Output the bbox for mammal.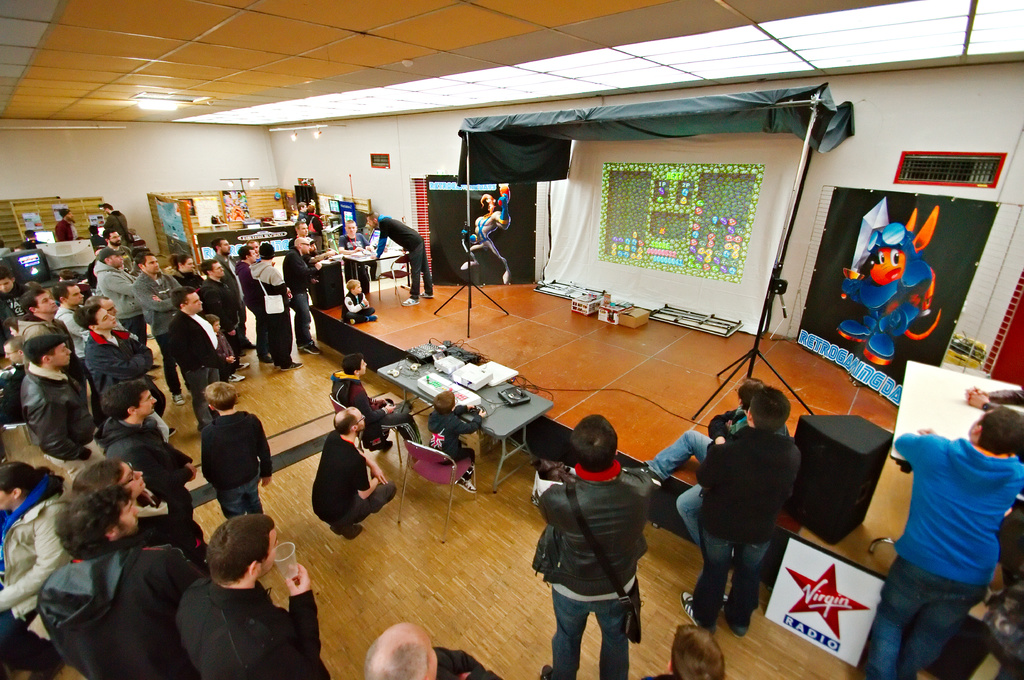
crop(36, 491, 202, 679).
